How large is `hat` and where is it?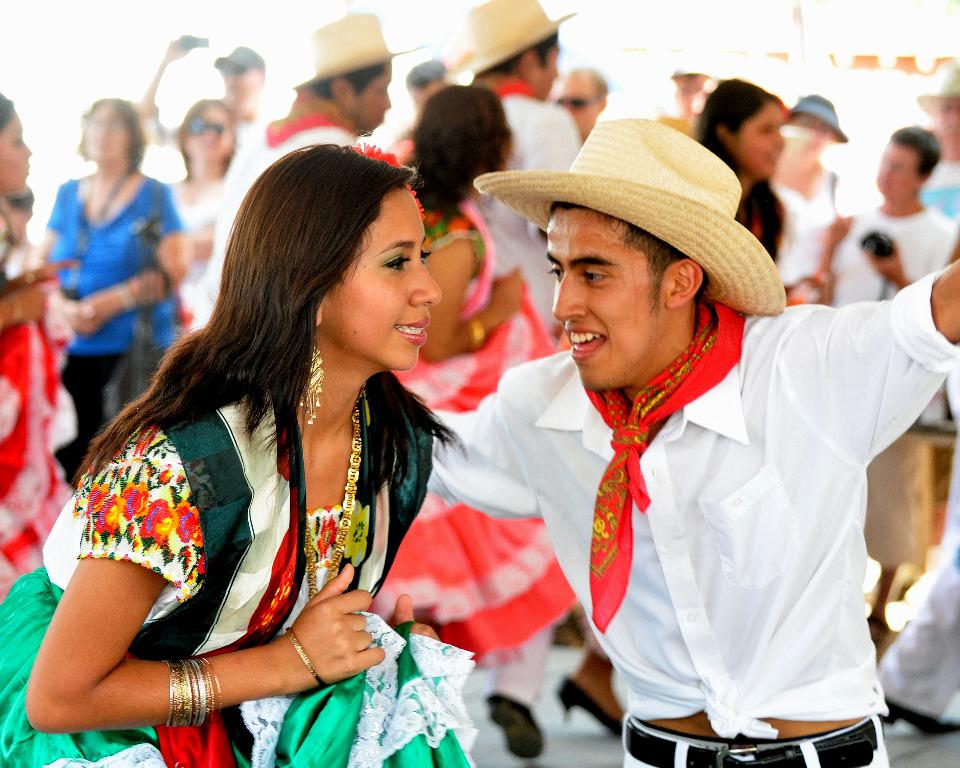
Bounding box: [left=288, top=14, right=419, bottom=89].
